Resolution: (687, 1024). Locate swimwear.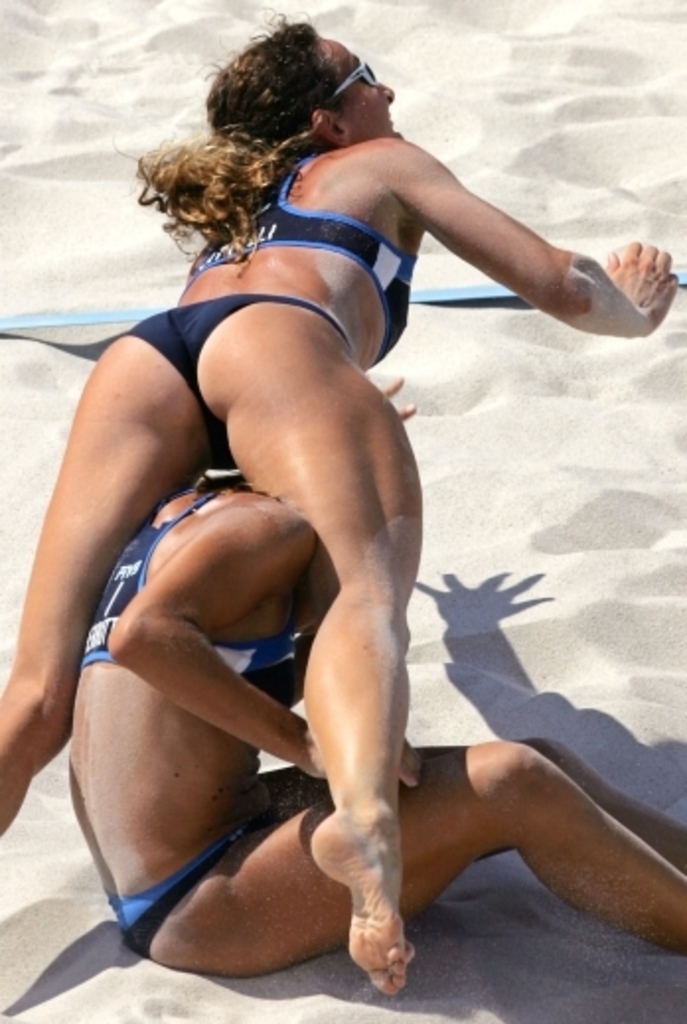
x1=83 y1=483 x2=304 y2=677.
